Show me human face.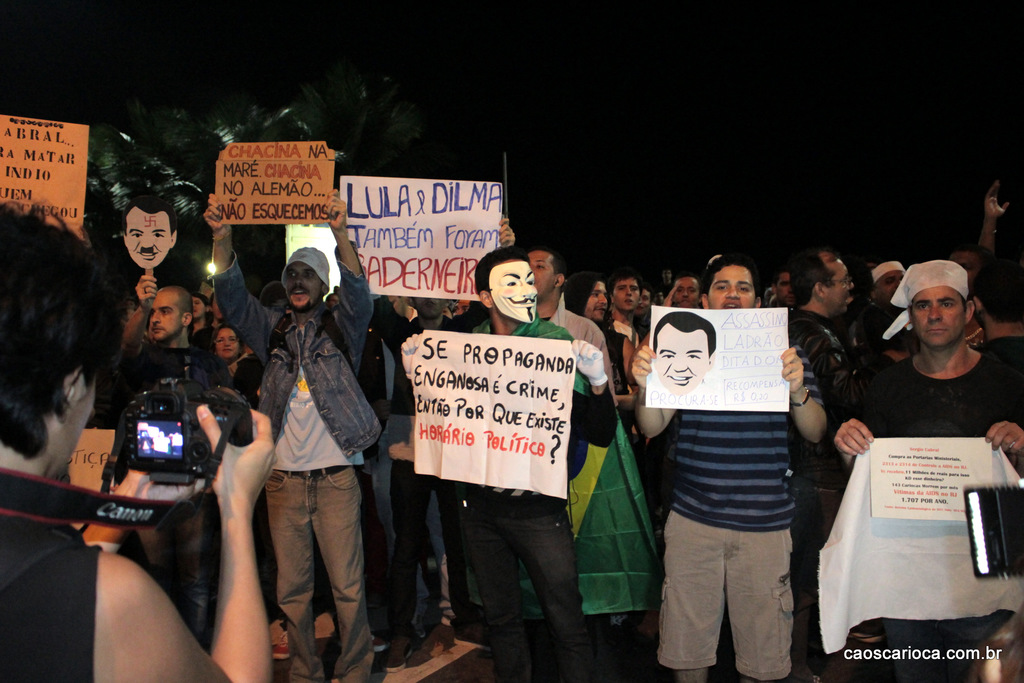
human face is here: BBox(620, 278, 638, 322).
